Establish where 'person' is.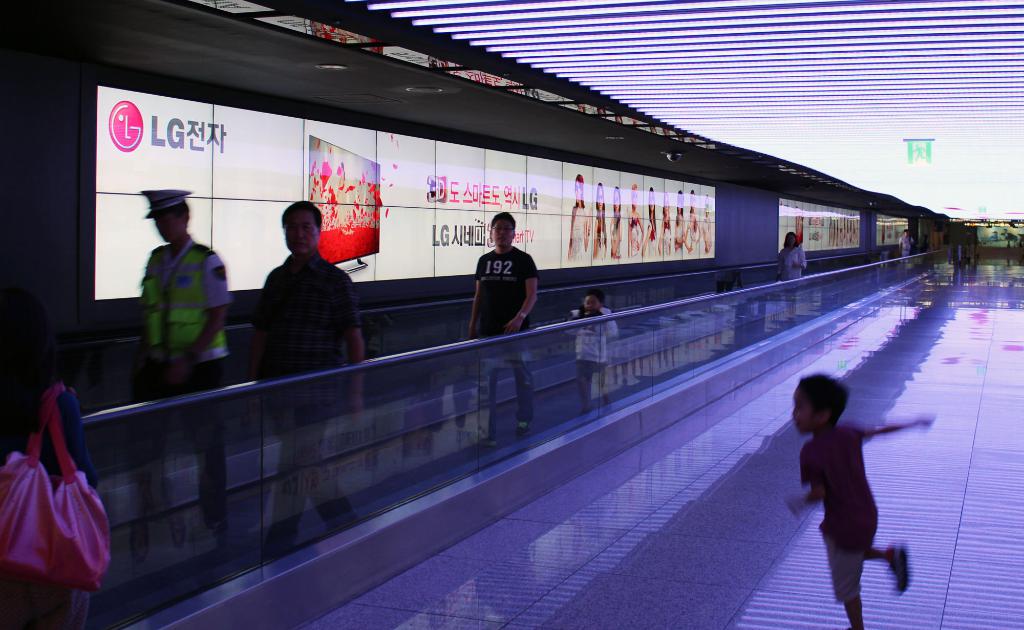
Established at BBox(576, 279, 618, 404).
